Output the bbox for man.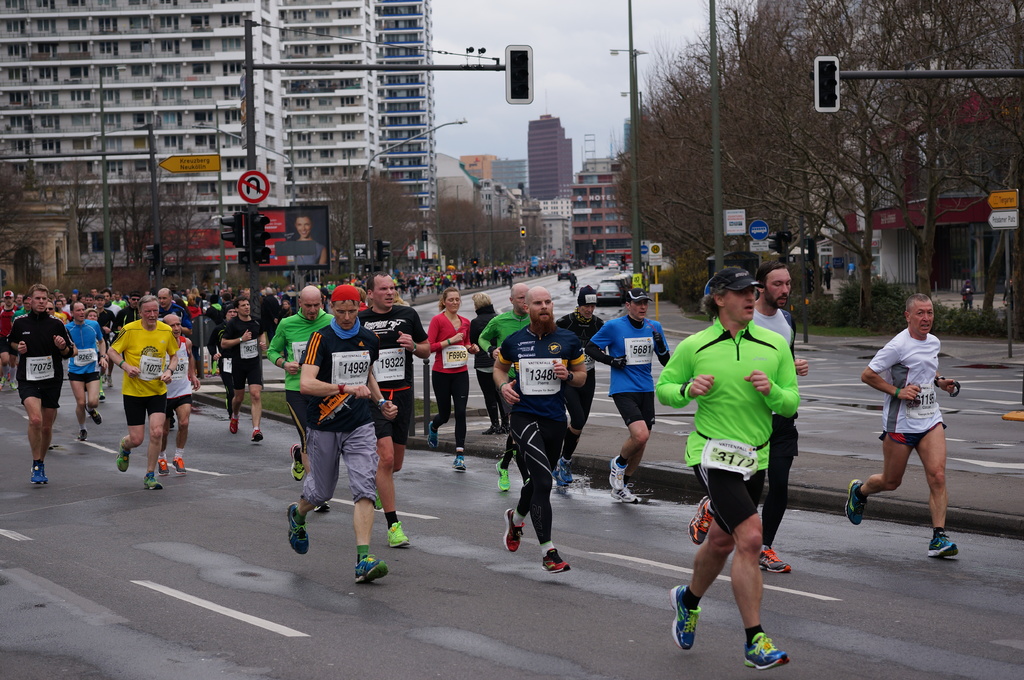
Rect(550, 281, 609, 496).
